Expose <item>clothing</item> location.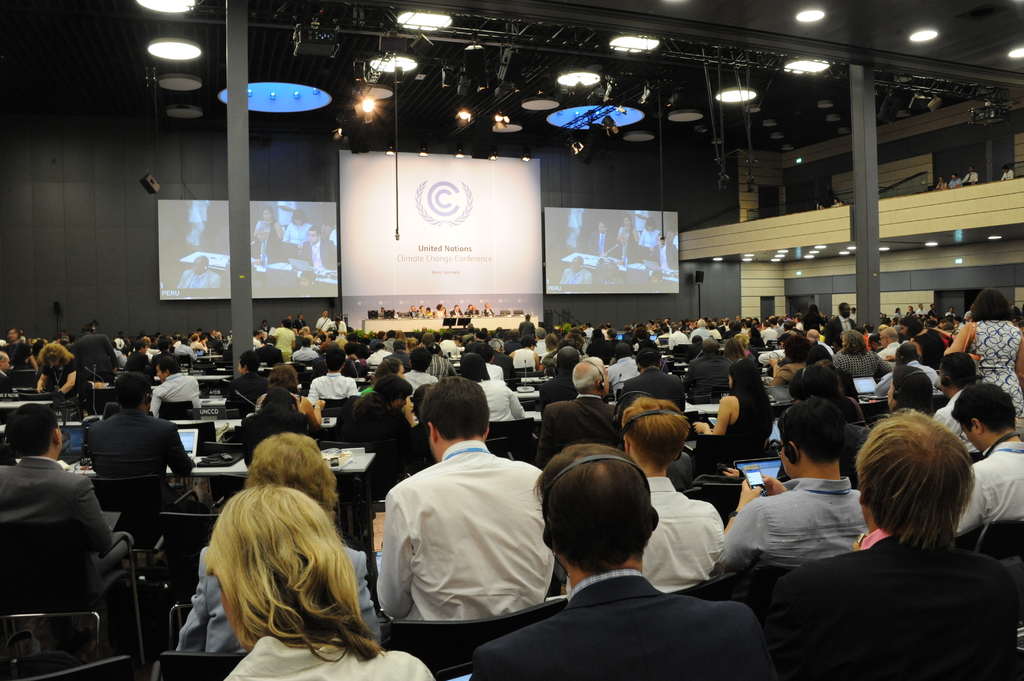
Exposed at (left=122, top=349, right=147, bottom=378).
